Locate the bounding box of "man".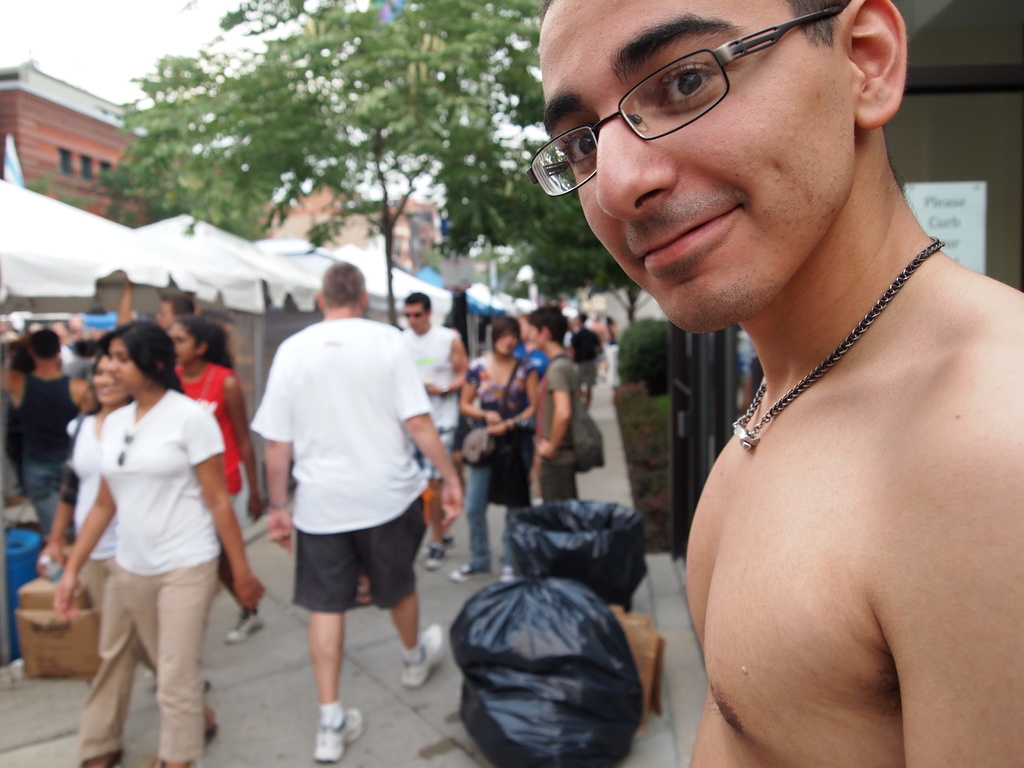
Bounding box: 515:0:1023:746.
